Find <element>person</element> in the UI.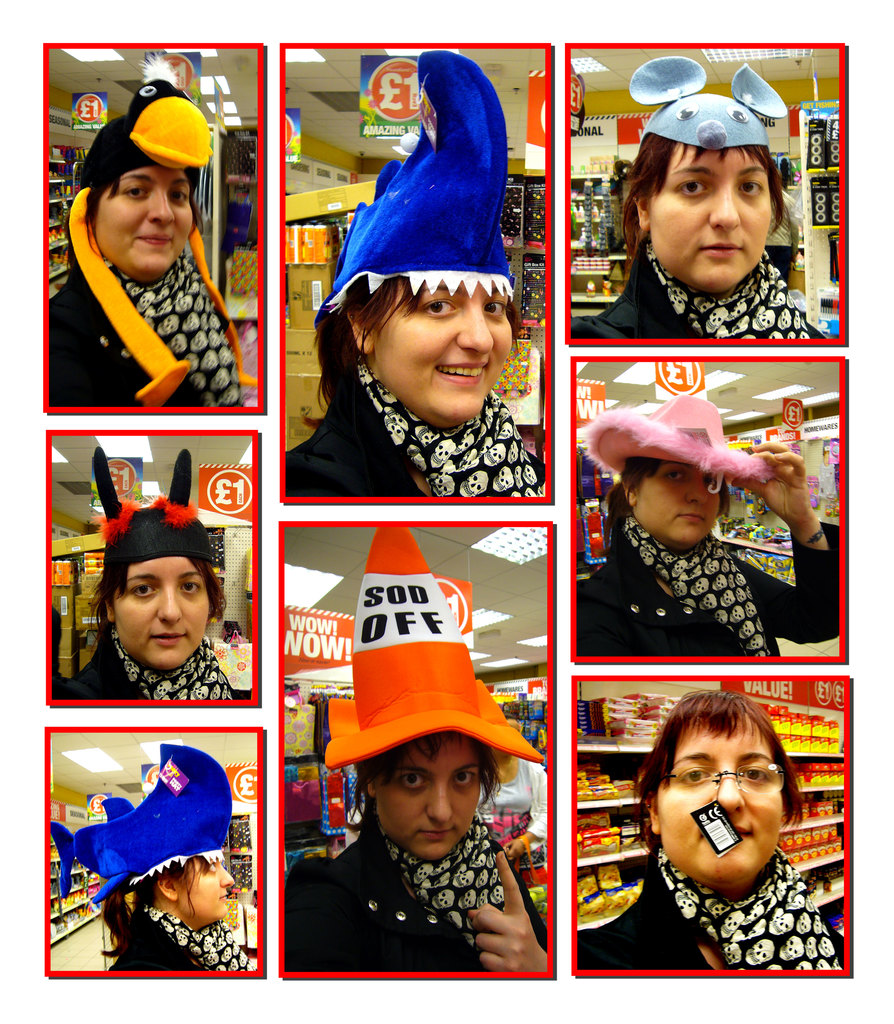
UI element at box=[49, 63, 248, 425].
